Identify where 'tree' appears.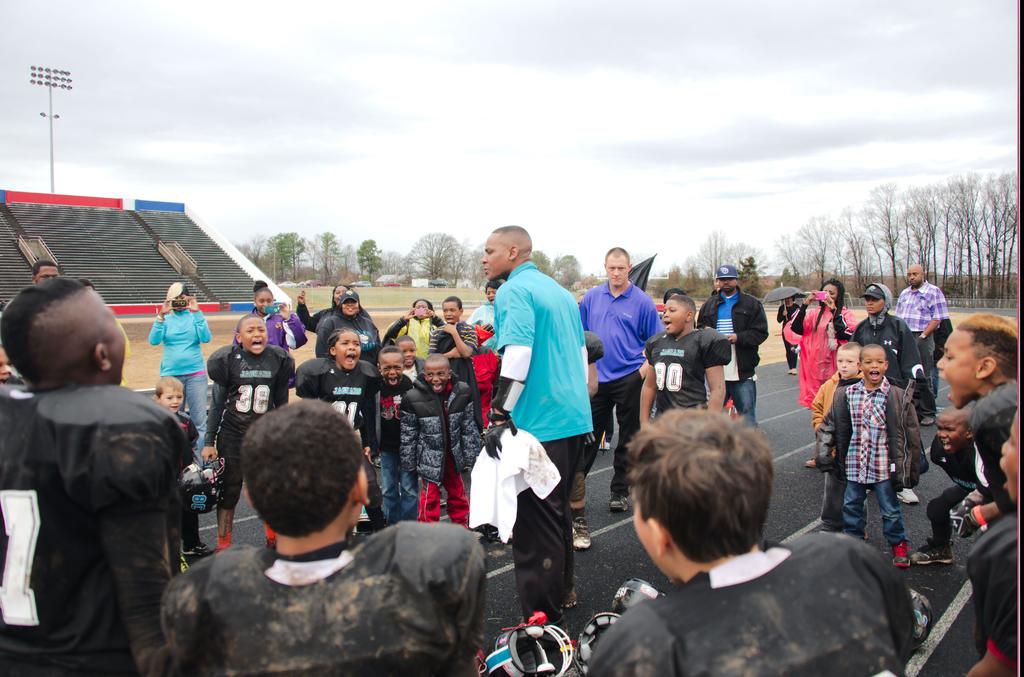
Appears at 833:203:878:287.
